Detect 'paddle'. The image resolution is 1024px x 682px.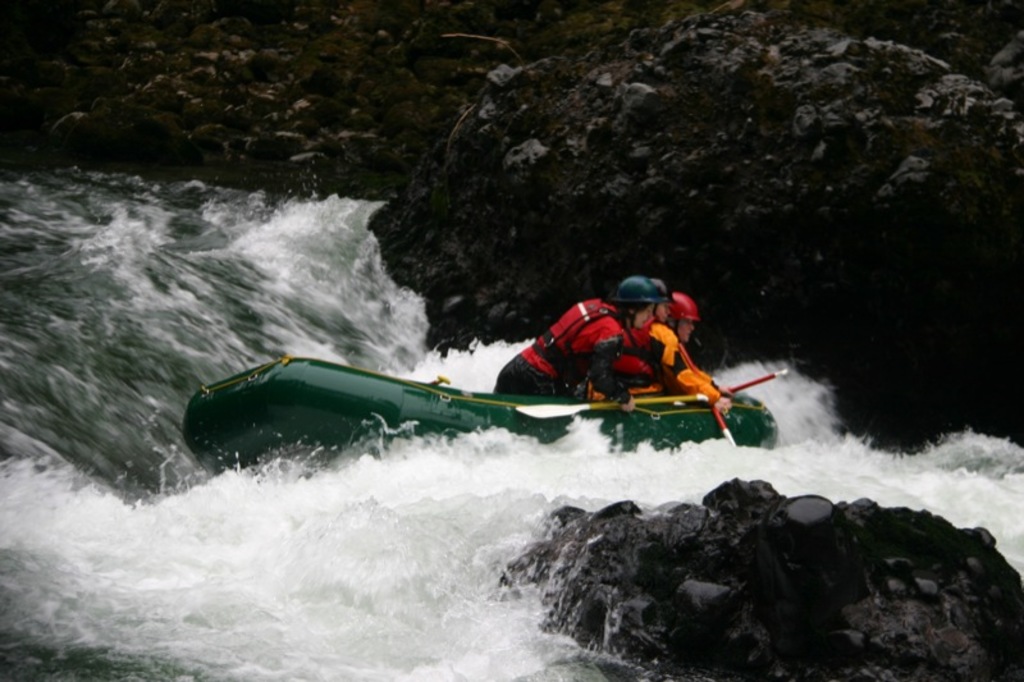
select_region(690, 365, 795, 407).
